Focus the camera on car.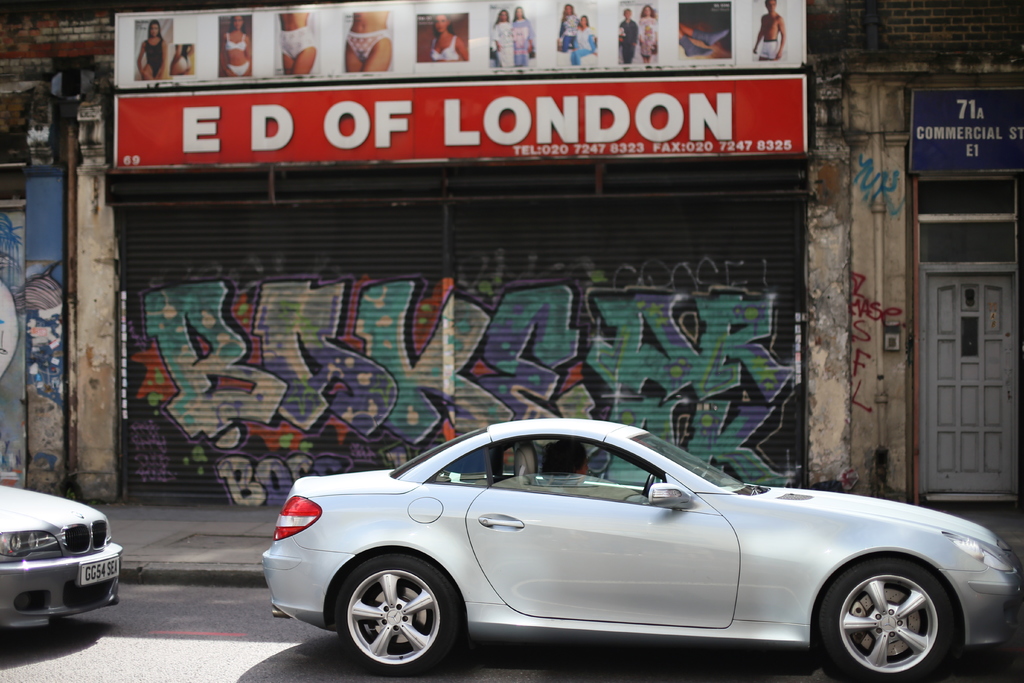
Focus region: 259,415,1023,682.
